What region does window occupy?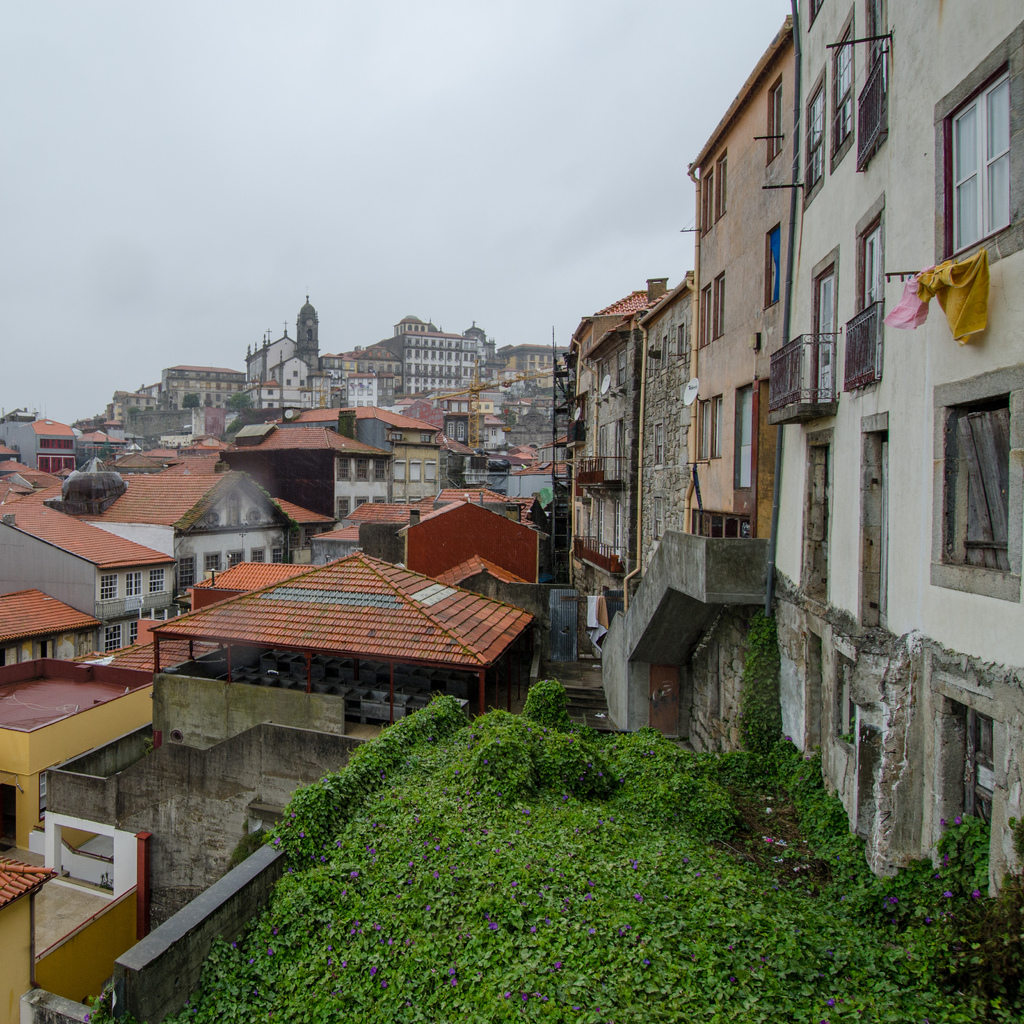
bbox=[101, 574, 118, 598].
